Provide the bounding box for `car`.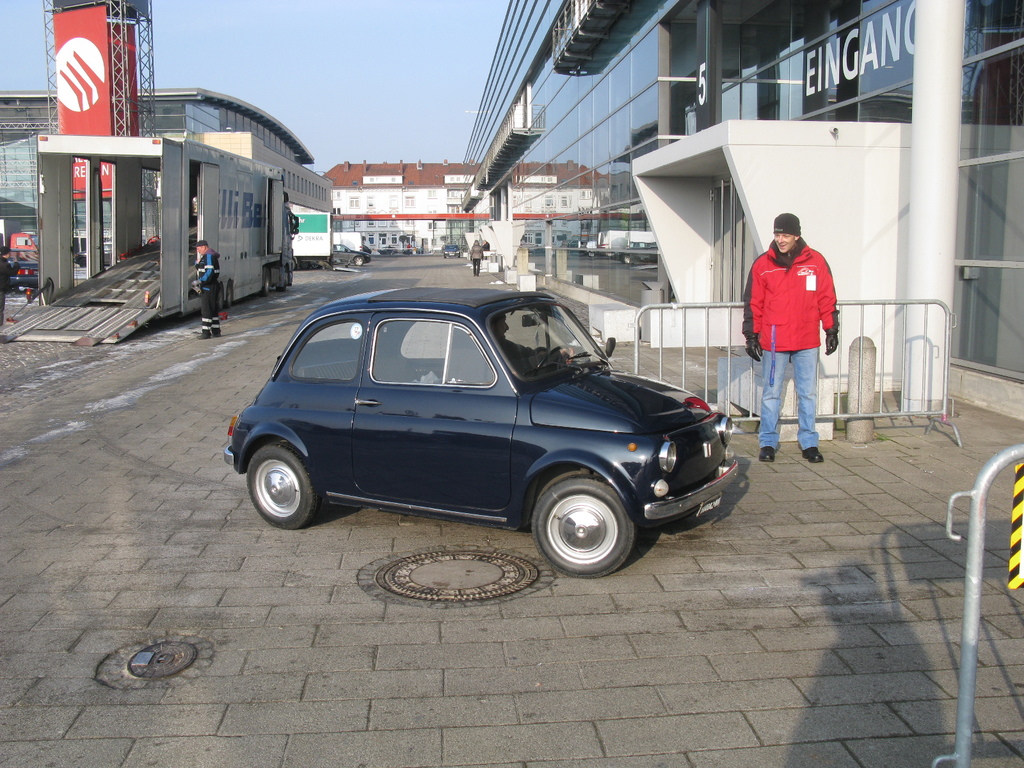
BBox(406, 245, 423, 256).
